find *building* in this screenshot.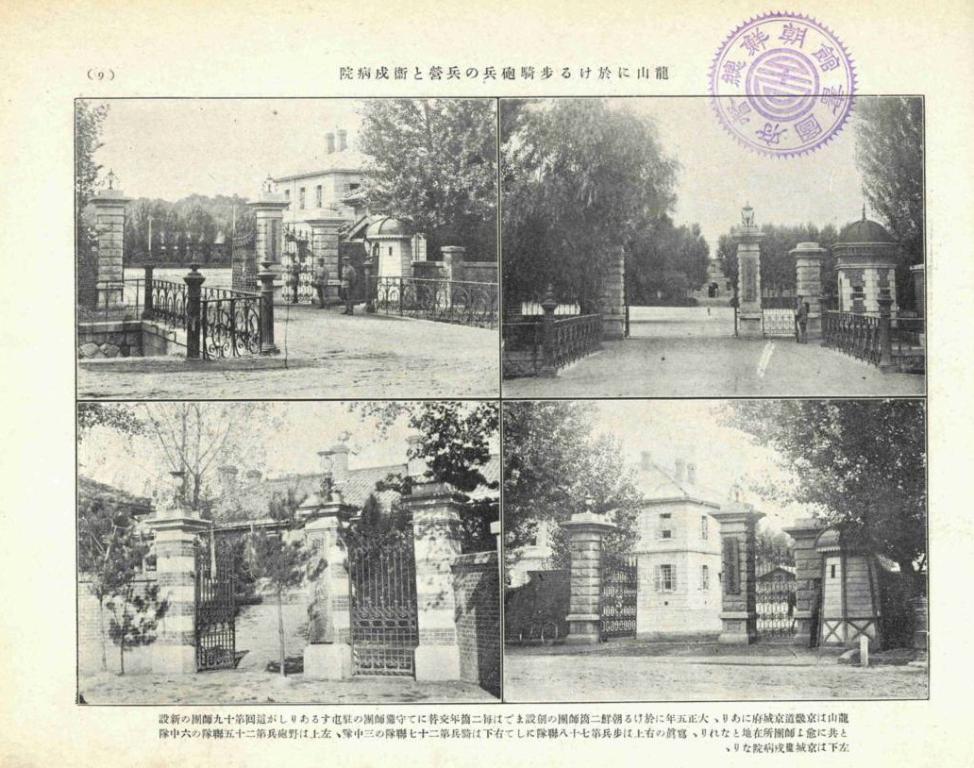
The bounding box for *building* is 262:131:391:242.
